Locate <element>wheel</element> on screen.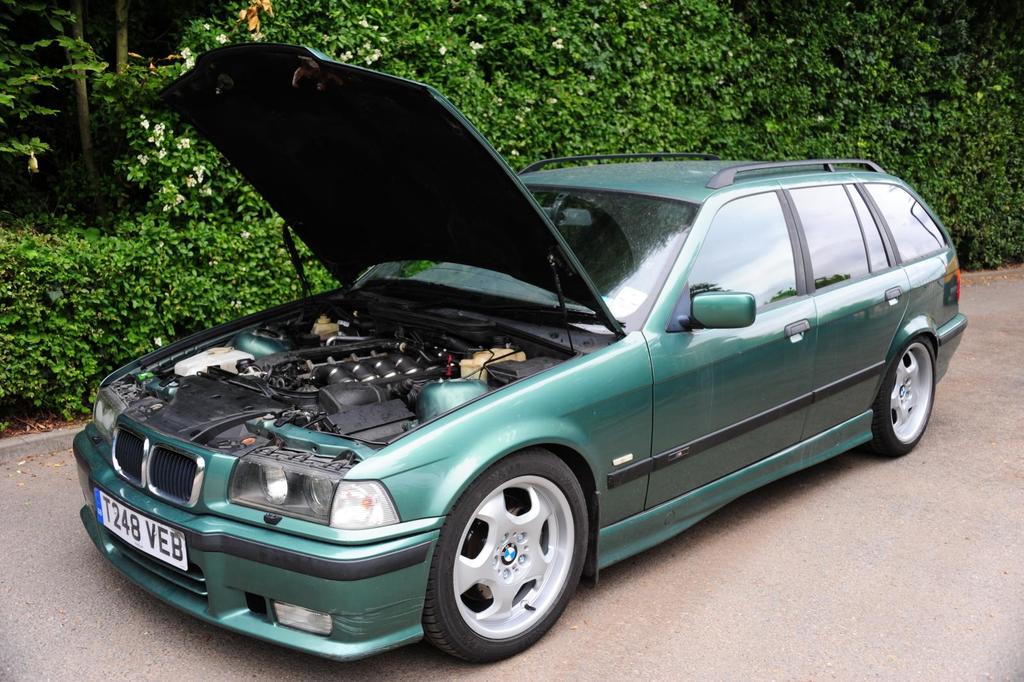
On screen at box=[426, 459, 590, 653].
